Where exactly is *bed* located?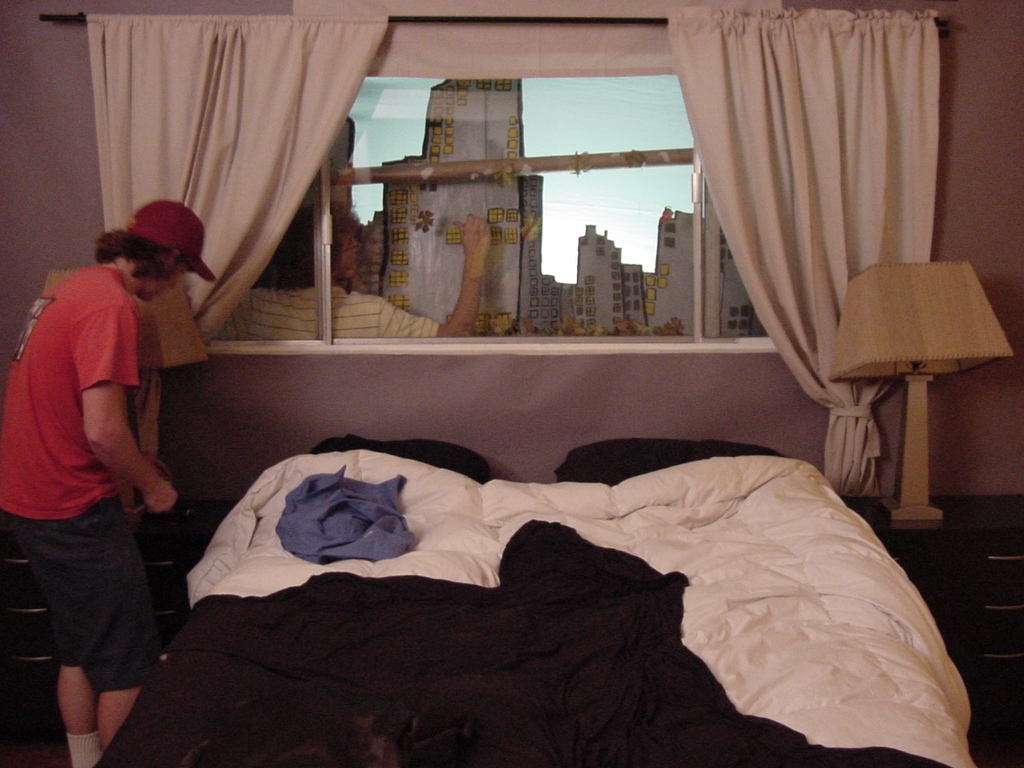
Its bounding box is <bbox>67, 294, 1023, 767</bbox>.
